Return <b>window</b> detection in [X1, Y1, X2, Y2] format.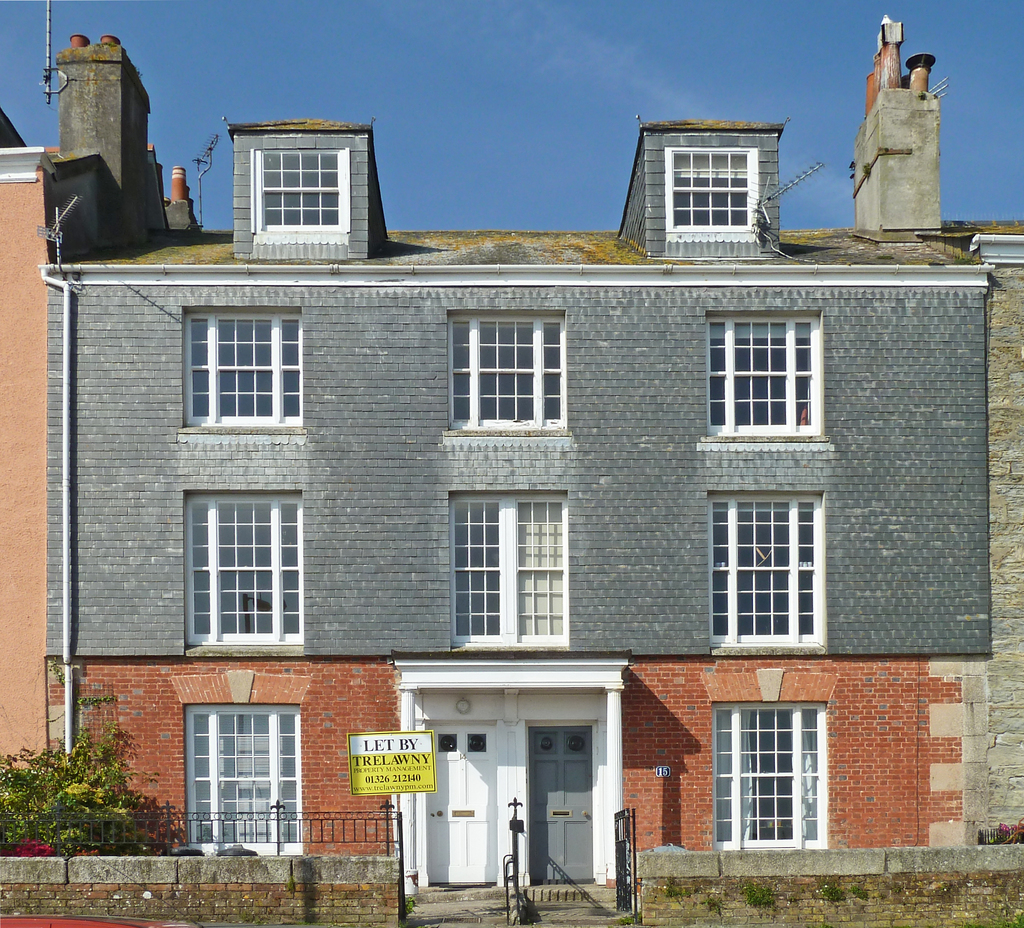
[706, 484, 828, 642].
